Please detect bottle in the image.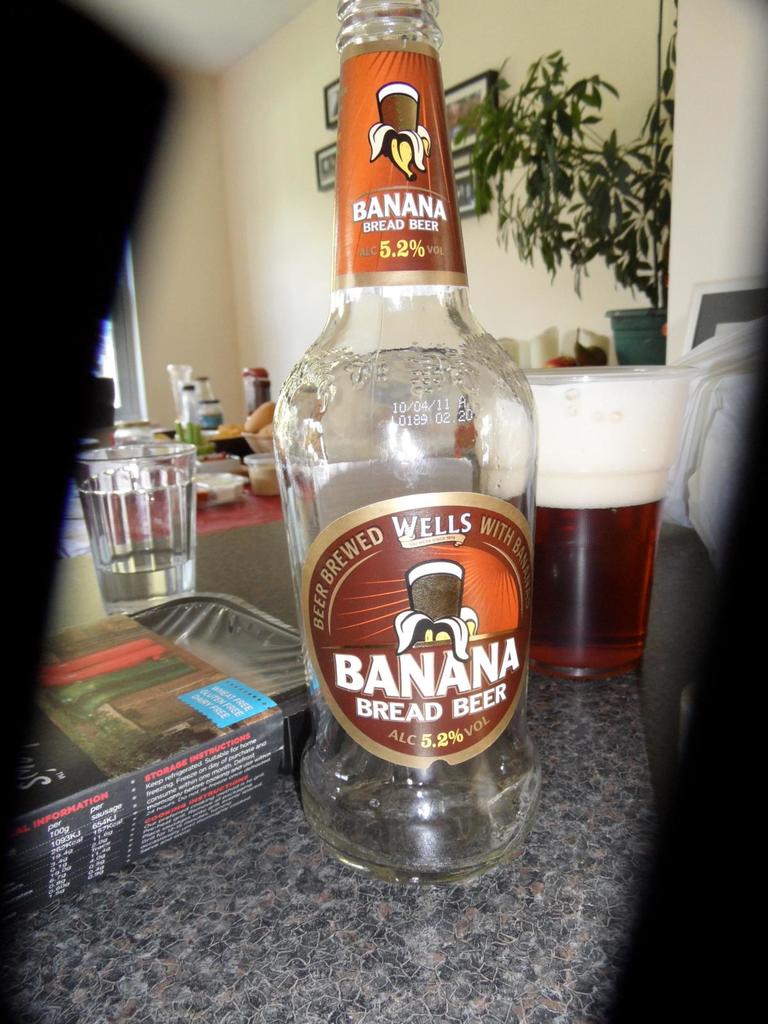
pyautogui.locateOnScreen(236, 362, 299, 491).
